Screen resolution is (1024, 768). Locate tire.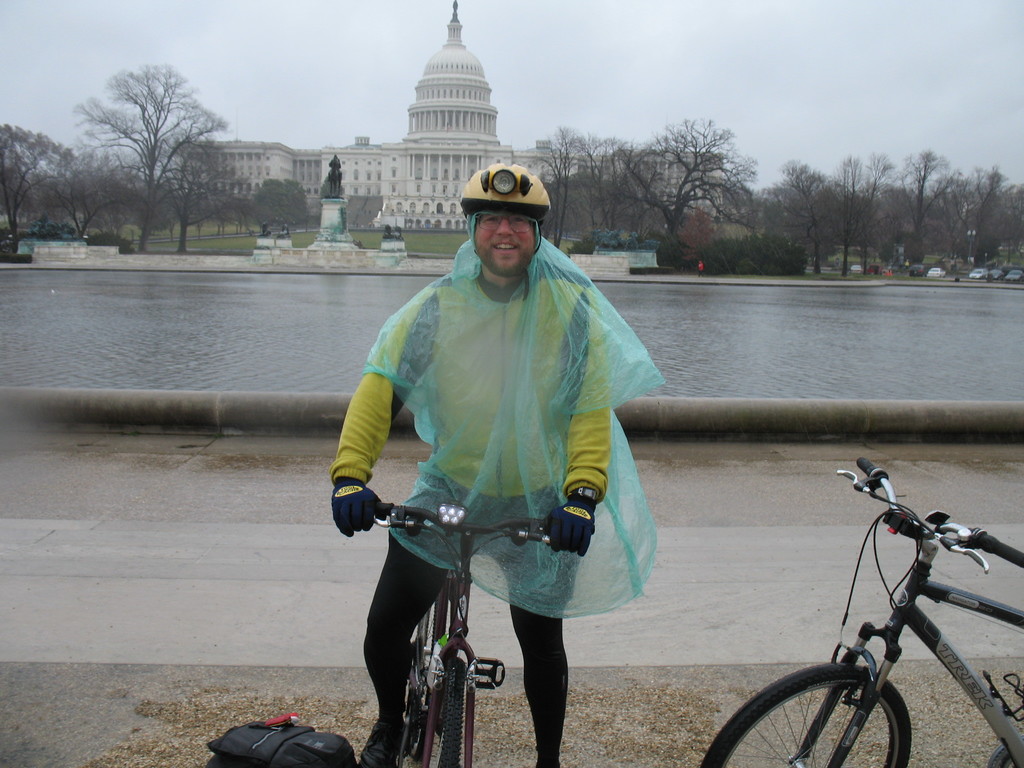
[426, 658, 467, 767].
